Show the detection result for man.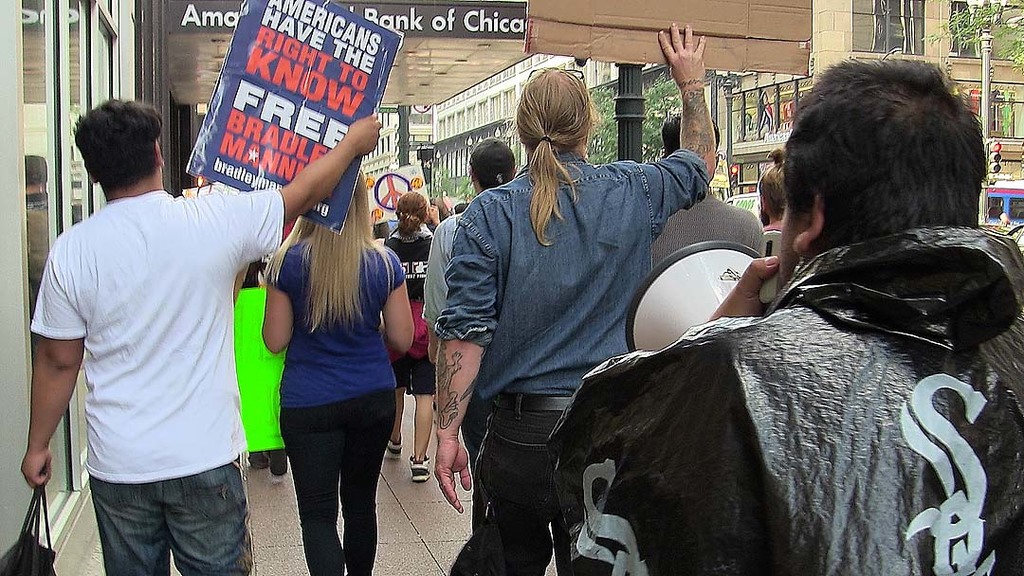
bbox=(627, 112, 765, 311).
